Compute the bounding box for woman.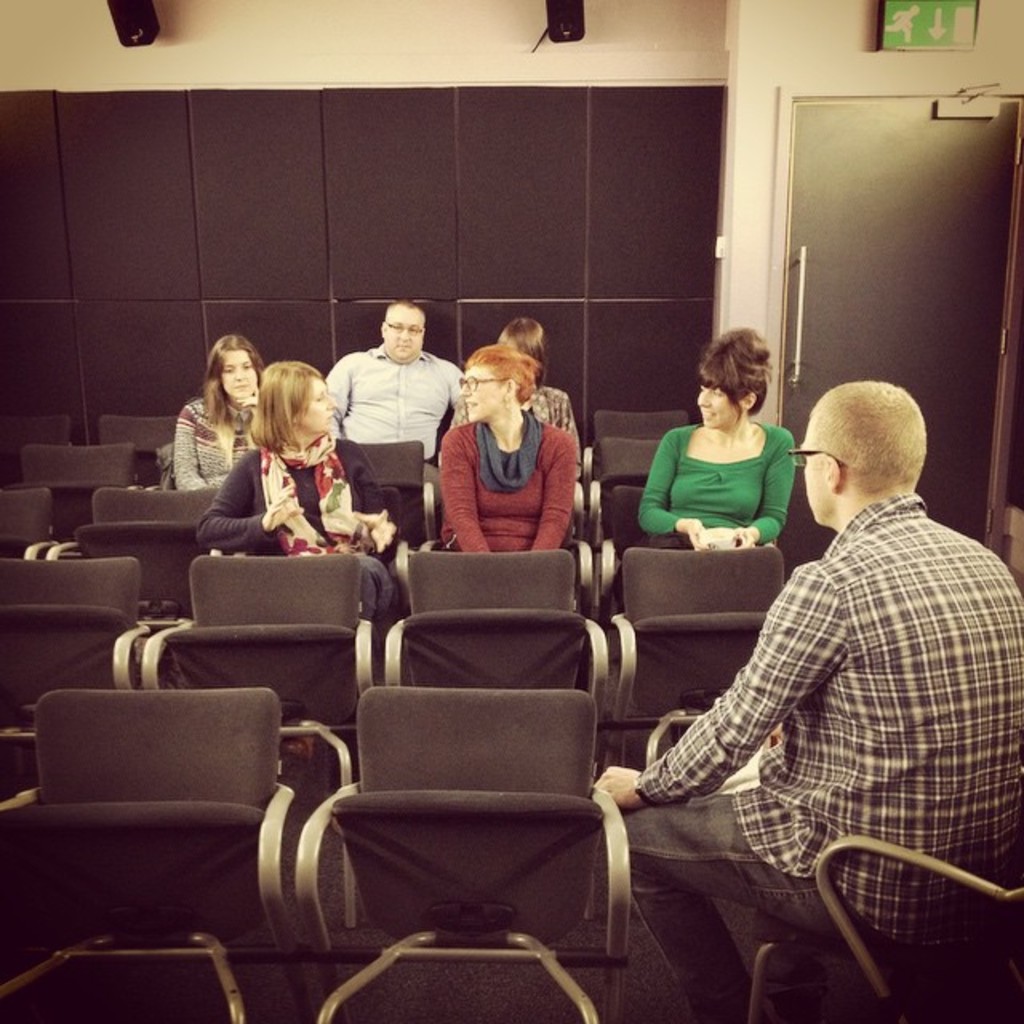
bbox(651, 349, 838, 576).
